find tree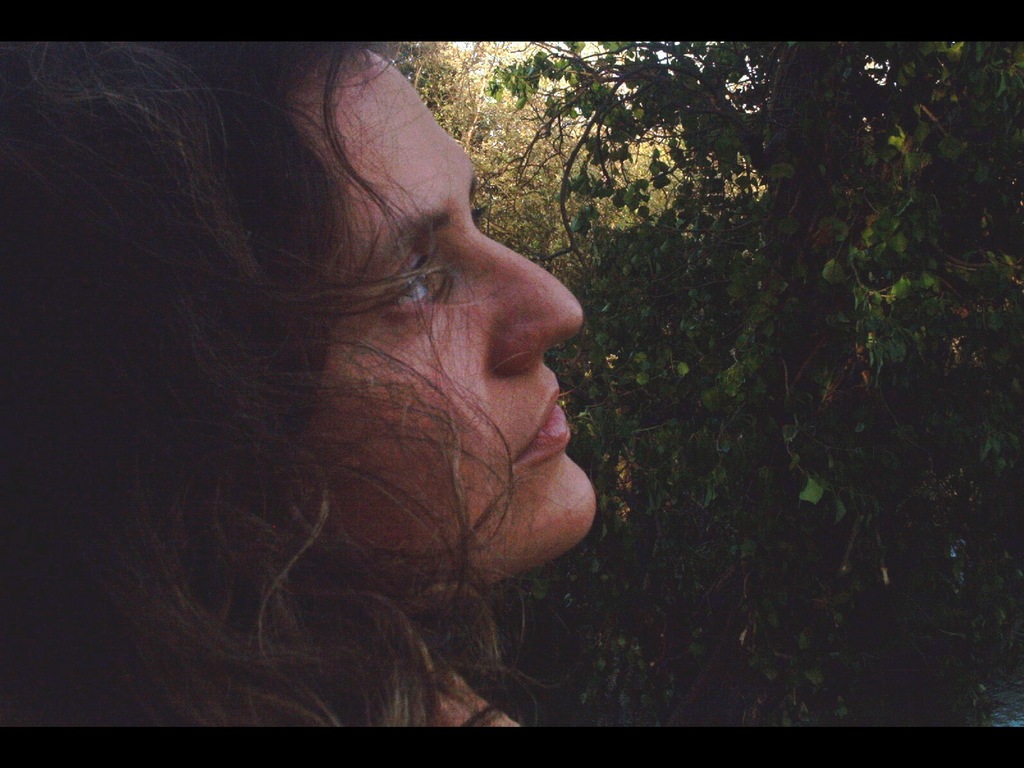
locate(484, 42, 1023, 724)
